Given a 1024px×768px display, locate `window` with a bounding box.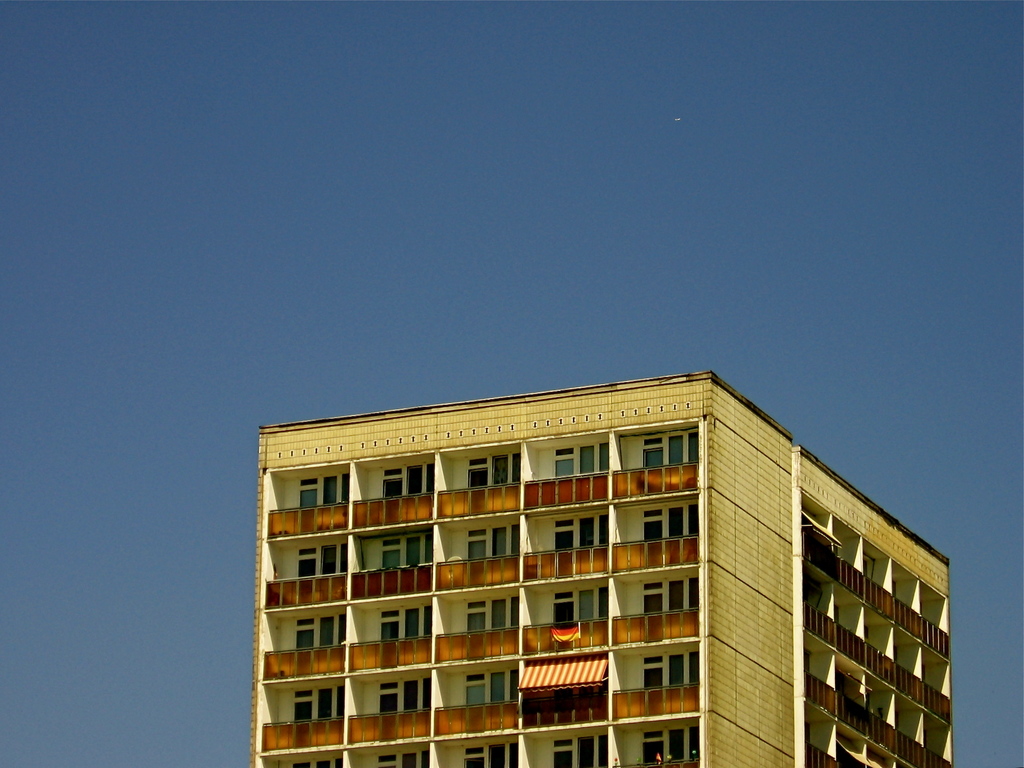
Located: [378, 685, 397, 712].
